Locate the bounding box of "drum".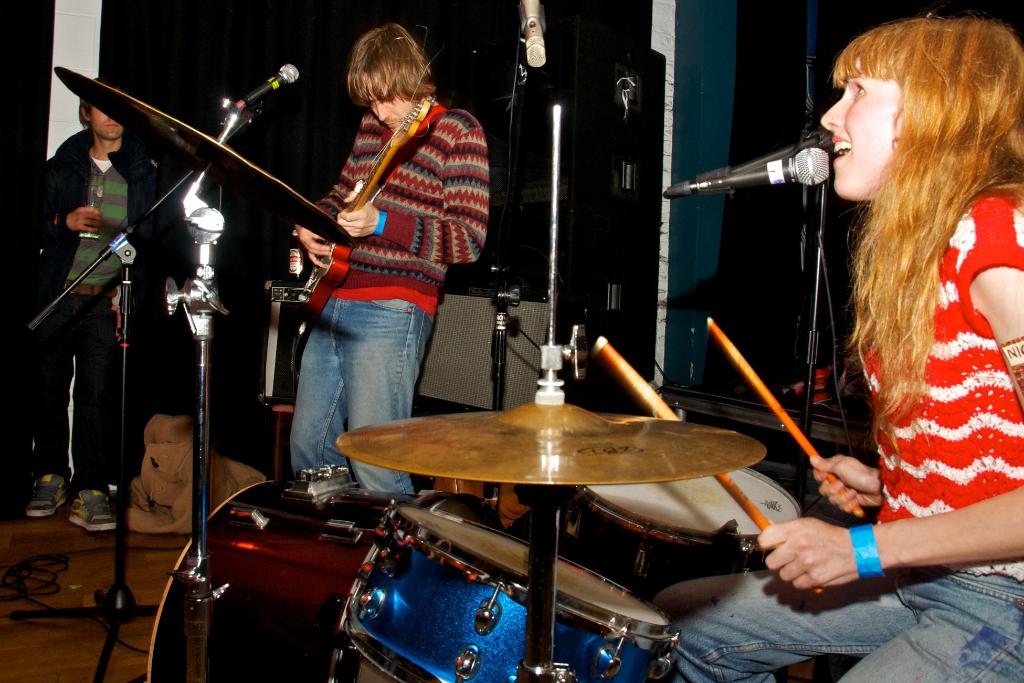
Bounding box: <bbox>559, 467, 801, 602</bbox>.
